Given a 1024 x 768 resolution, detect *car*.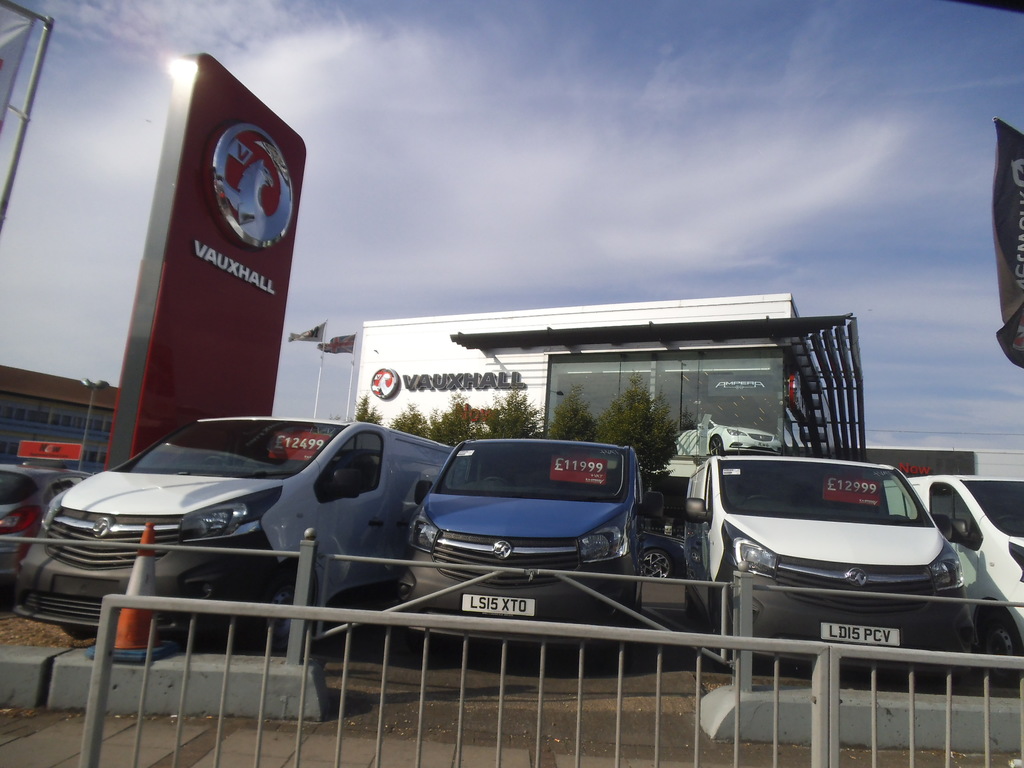
left=636, top=534, right=685, bottom=584.
